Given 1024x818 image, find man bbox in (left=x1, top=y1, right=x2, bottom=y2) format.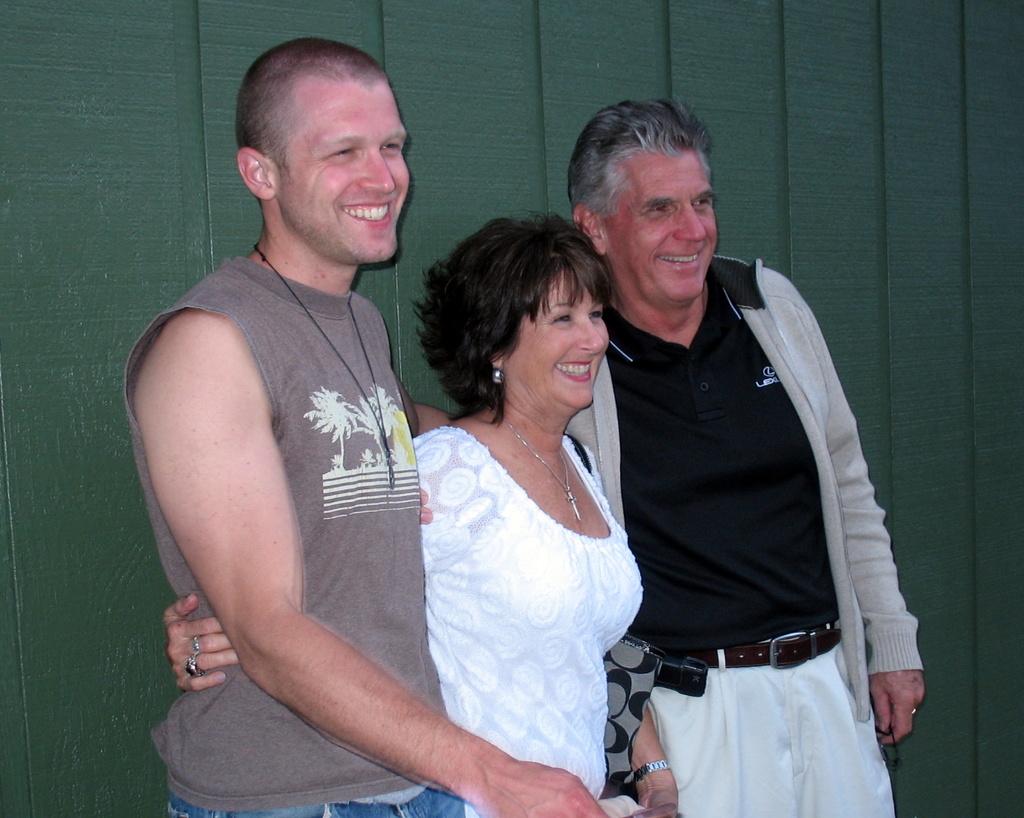
(left=125, top=35, right=612, bottom=817).
